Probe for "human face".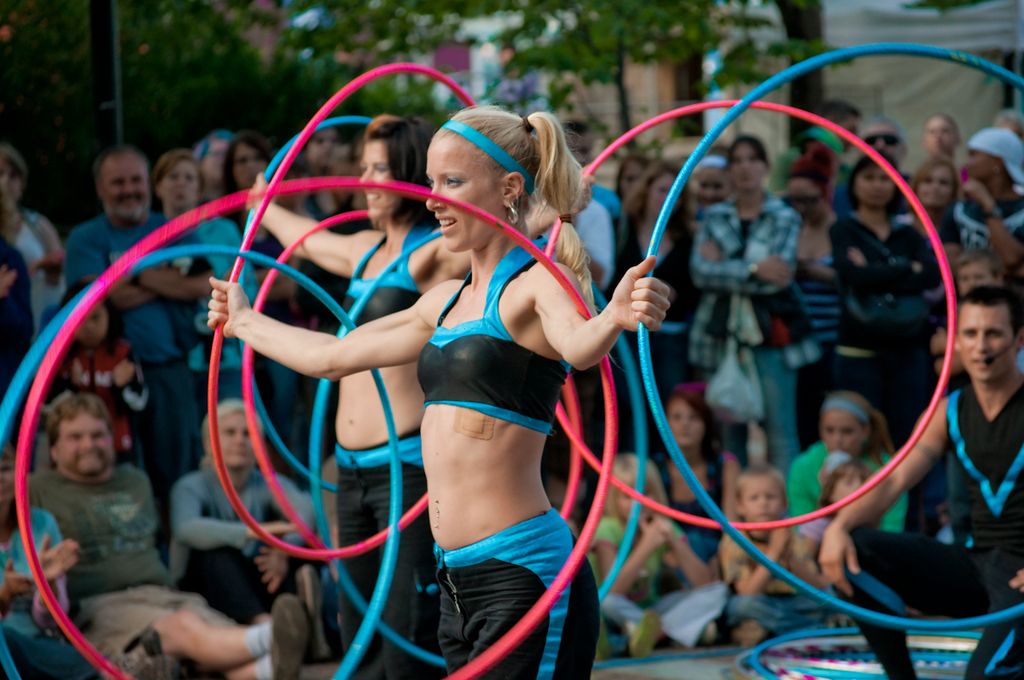
Probe result: l=857, t=160, r=896, b=210.
